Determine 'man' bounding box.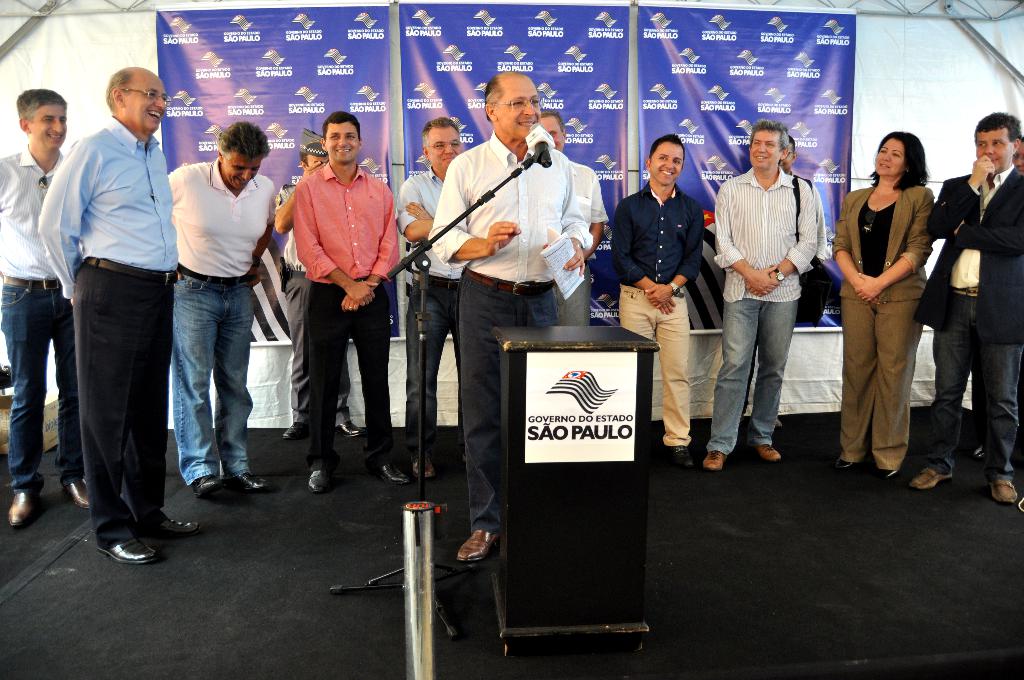
Determined: (x1=391, y1=114, x2=465, y2=479).
